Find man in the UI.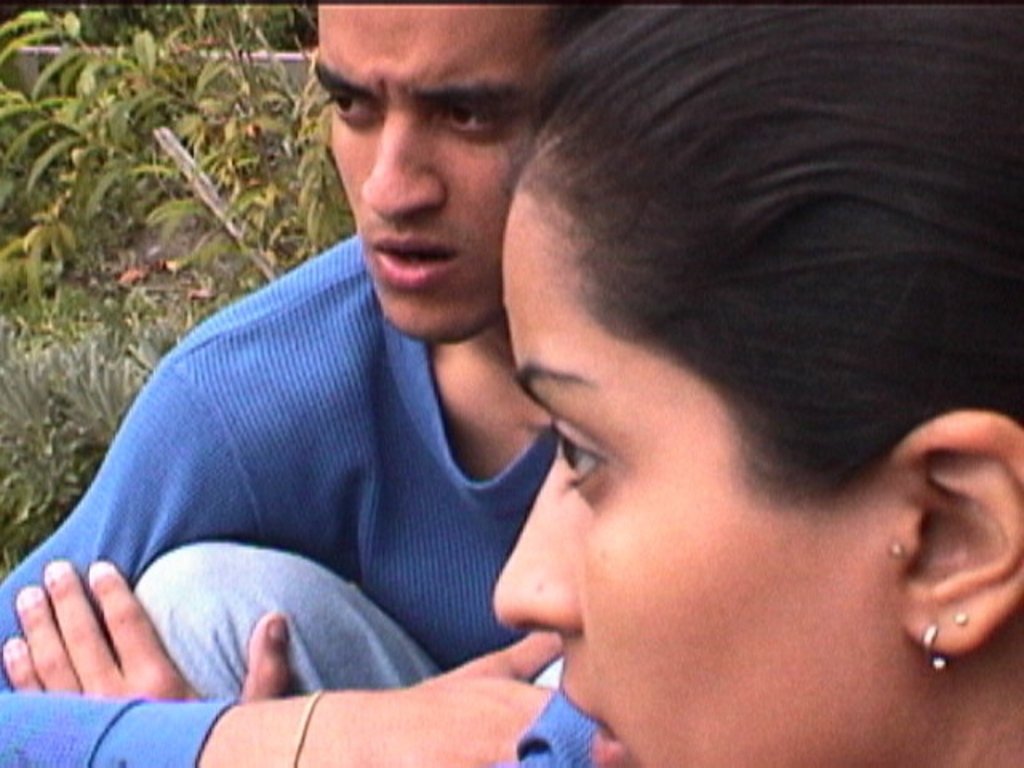
UI element at (left=56, top=11, right=800, bottom=739).
